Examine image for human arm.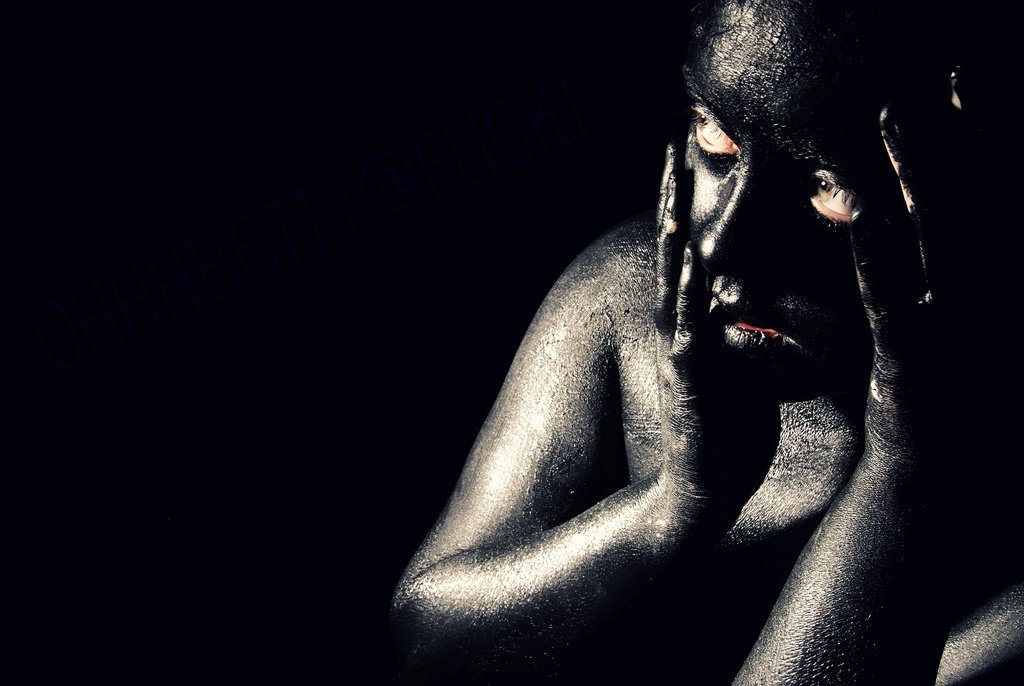
Examination result: 743, 43, 1023, 685.
